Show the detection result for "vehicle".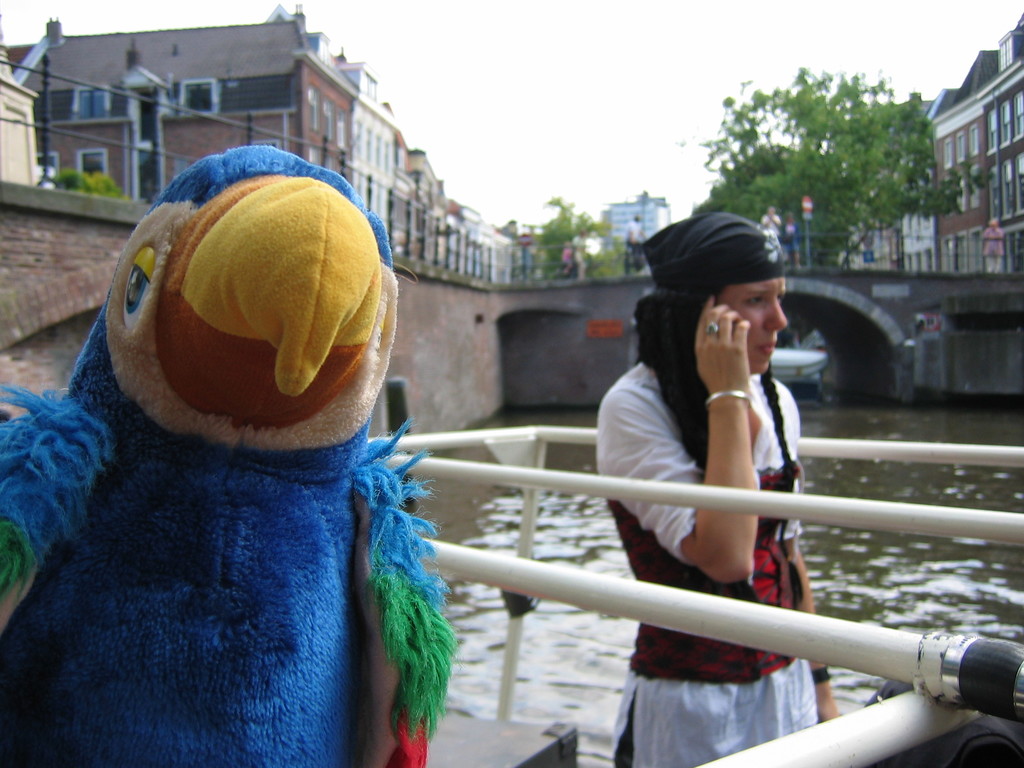
[x1=772, y1=345, x2=830, y2=406].
